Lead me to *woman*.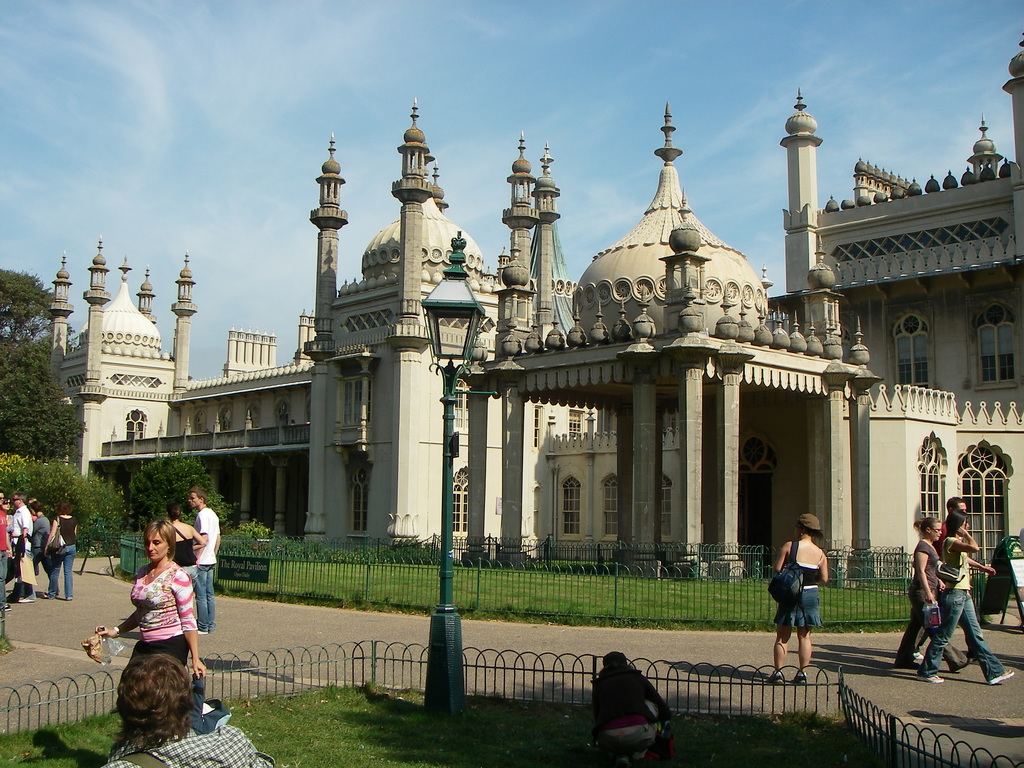
Lead to bbox=[169, 504, 204, 591].
